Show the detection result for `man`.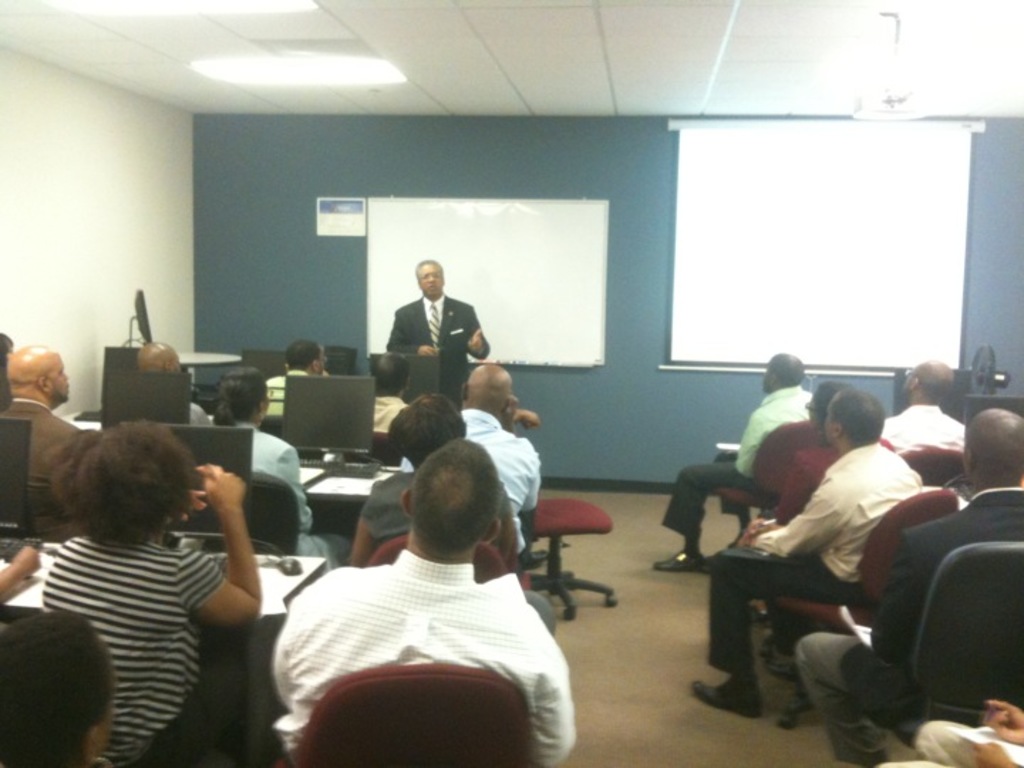
(250,340,346,437).
